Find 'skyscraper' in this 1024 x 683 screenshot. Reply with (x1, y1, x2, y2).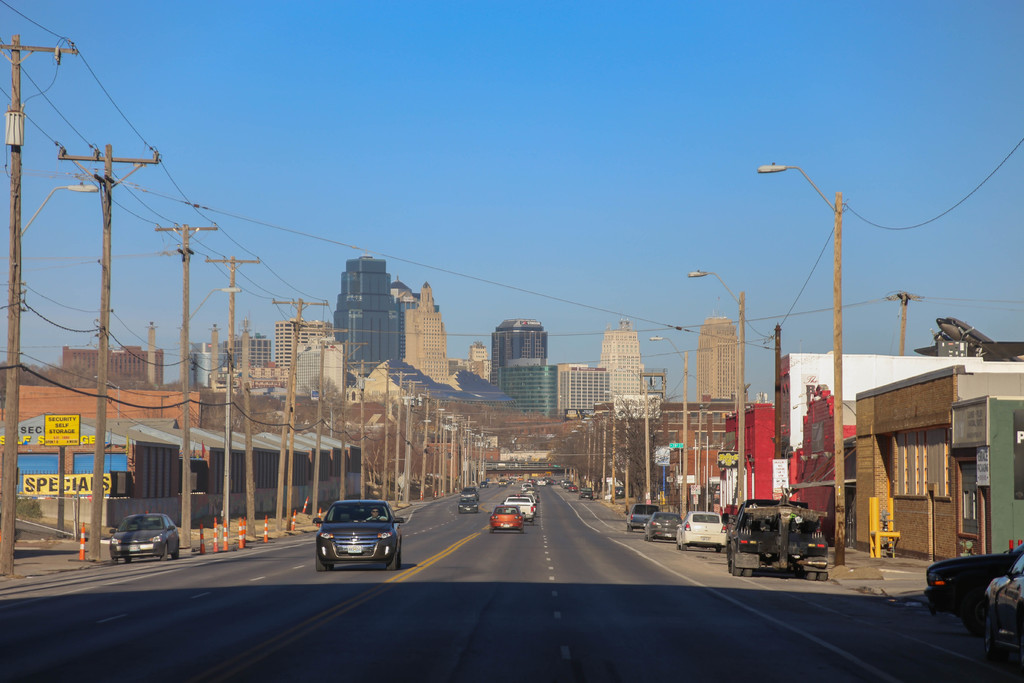
(490, 311, 555, 390).
